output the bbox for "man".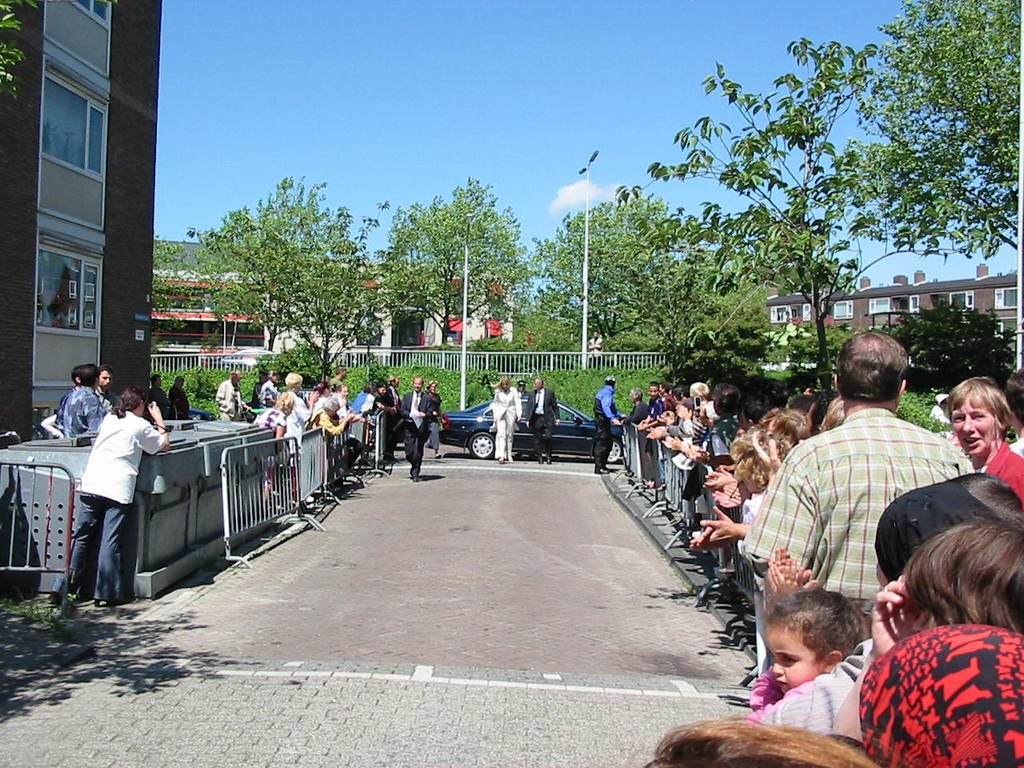
(left=803, top=385, right=815, bottom=394).
